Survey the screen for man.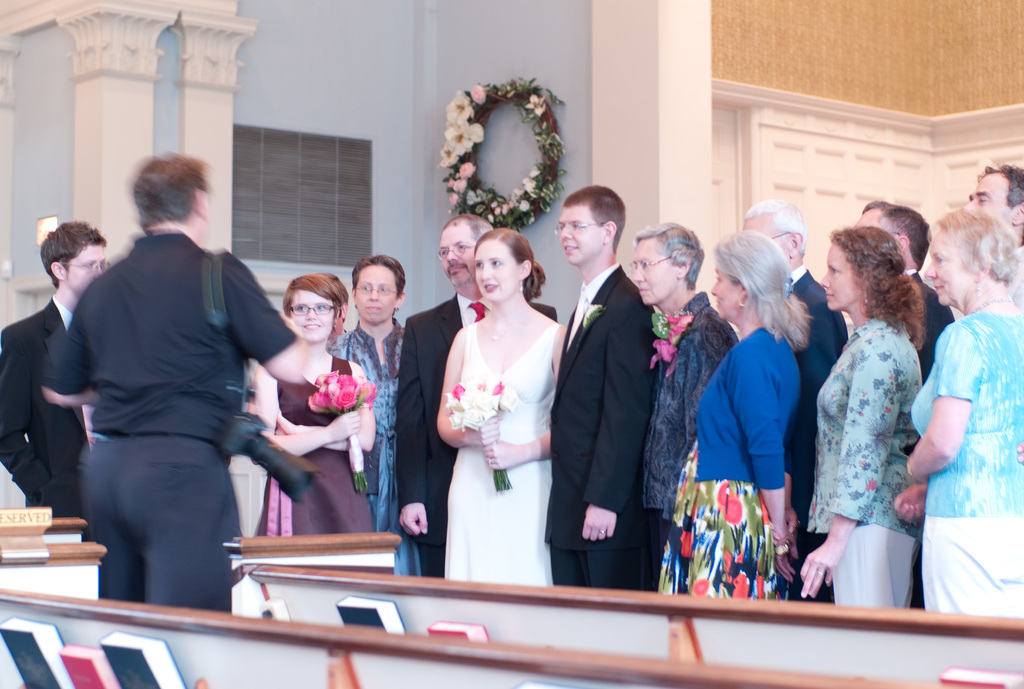
Survey found: crop(624, 221, 742, 539).
